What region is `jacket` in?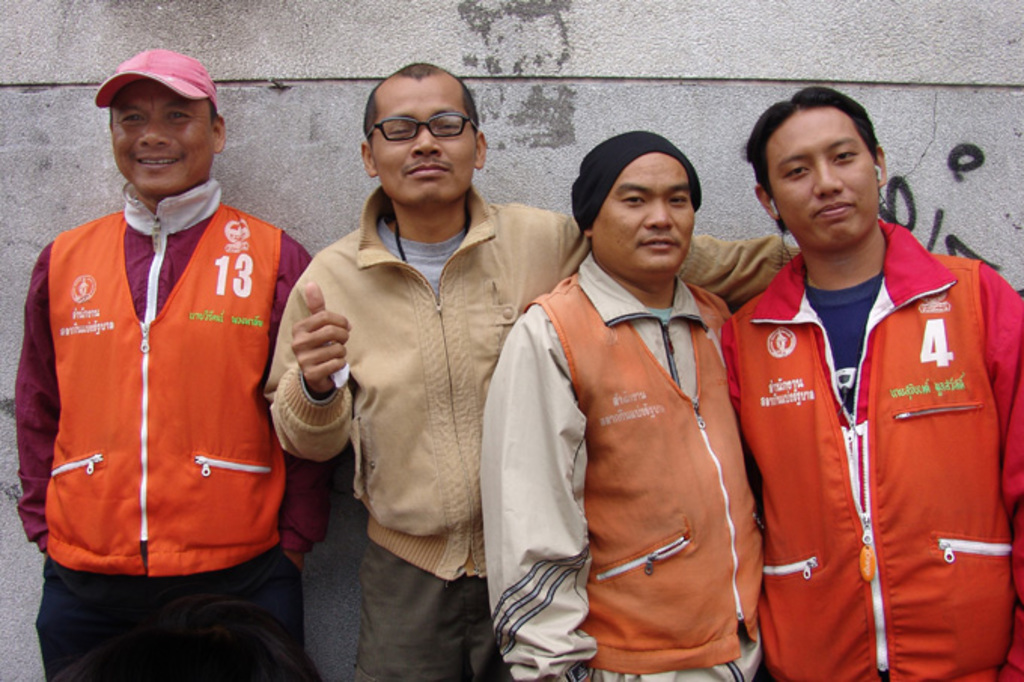
left=259, top=182, right=801, bottom=587.
